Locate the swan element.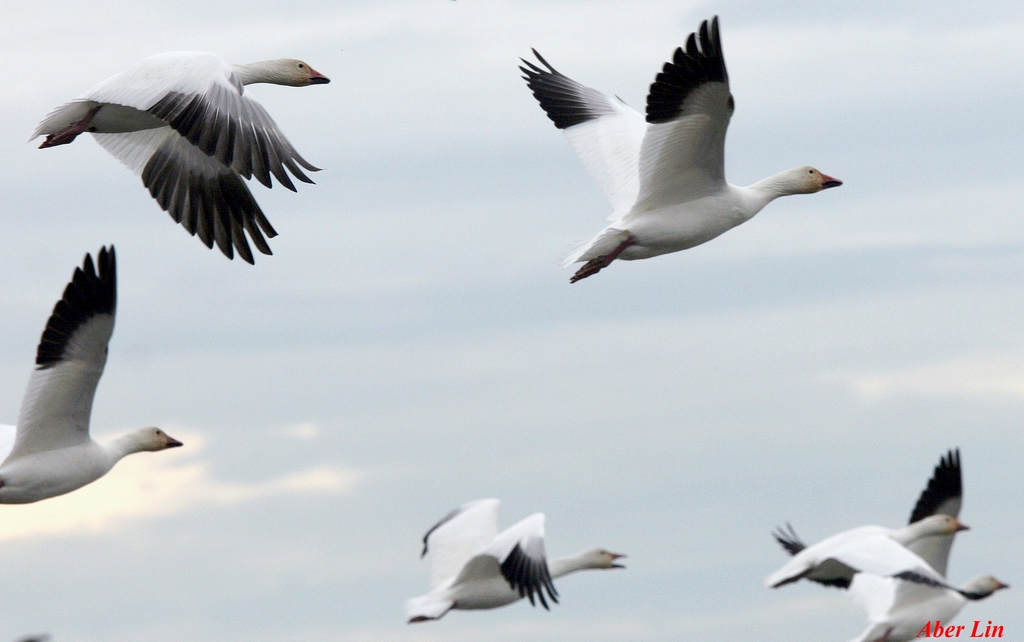
Element bbox: bbox(25, 51, 343, 263).
